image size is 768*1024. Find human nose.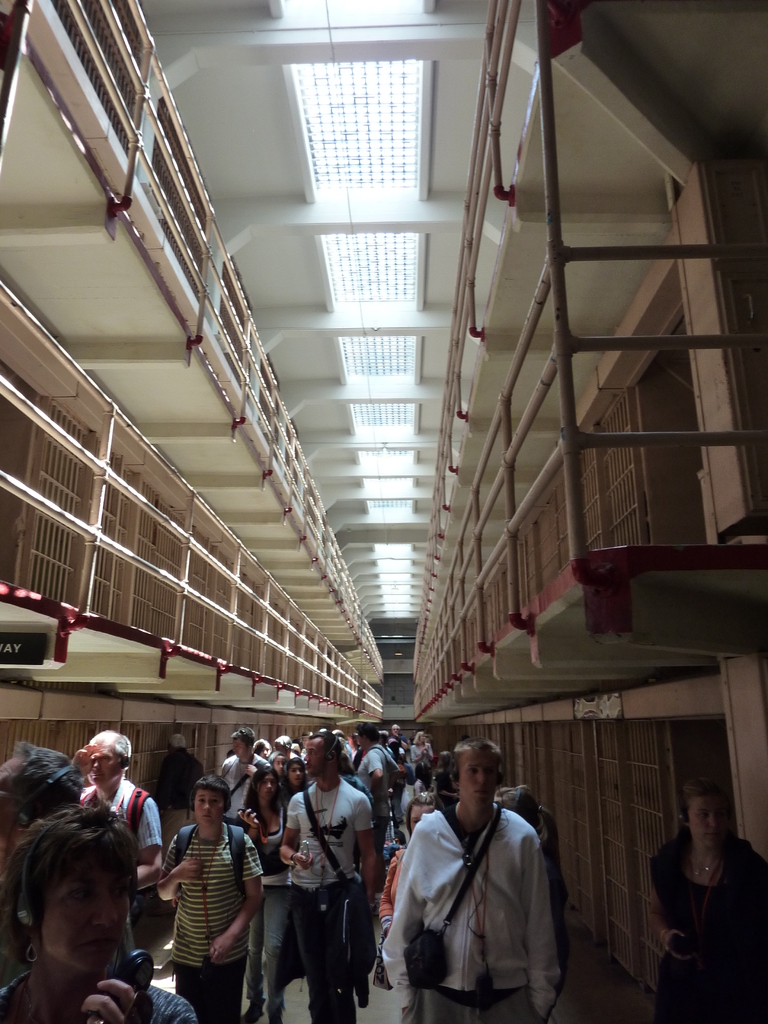
[476, 776, 486, 784].
